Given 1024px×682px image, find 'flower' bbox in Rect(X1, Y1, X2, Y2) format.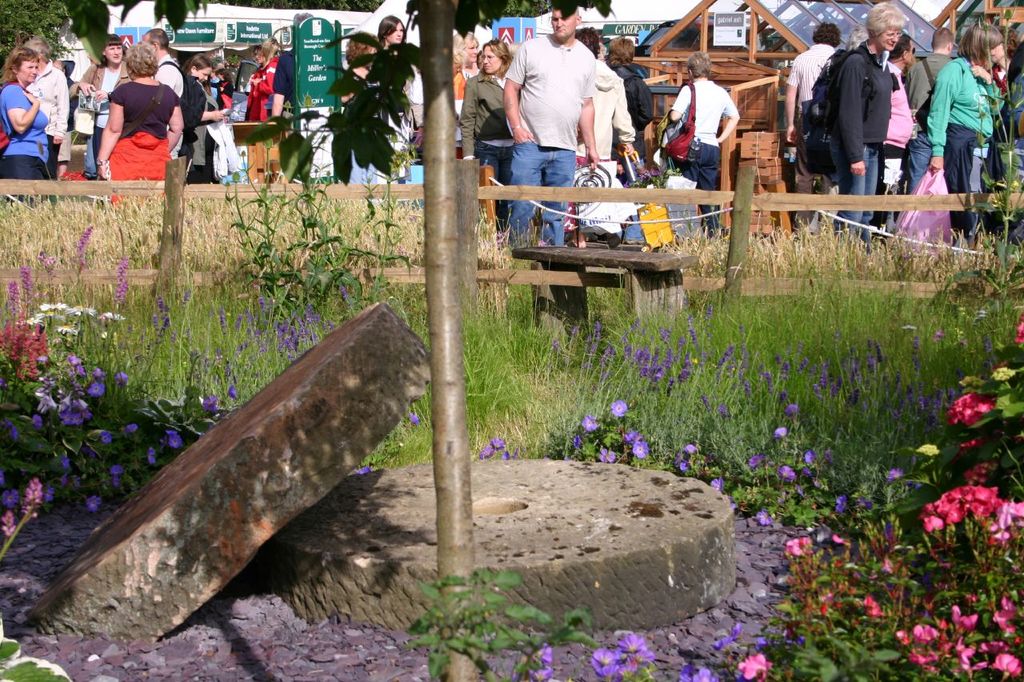
Rect(58, 455, 74, 473).
